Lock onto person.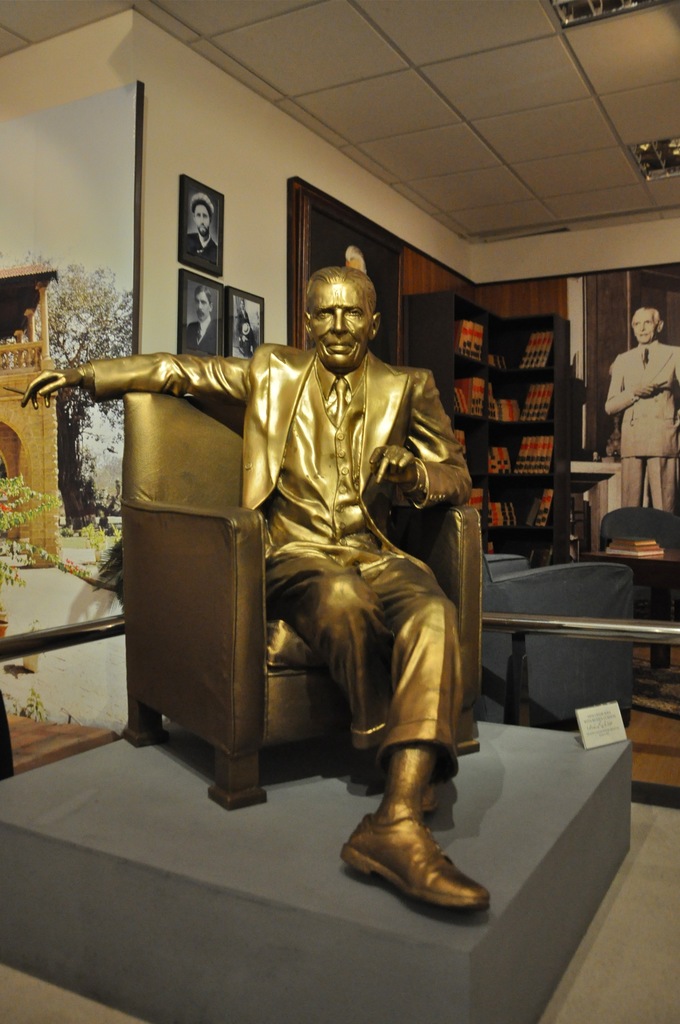
Locked: x1=598, y1=298, x2=679, y2=510.
